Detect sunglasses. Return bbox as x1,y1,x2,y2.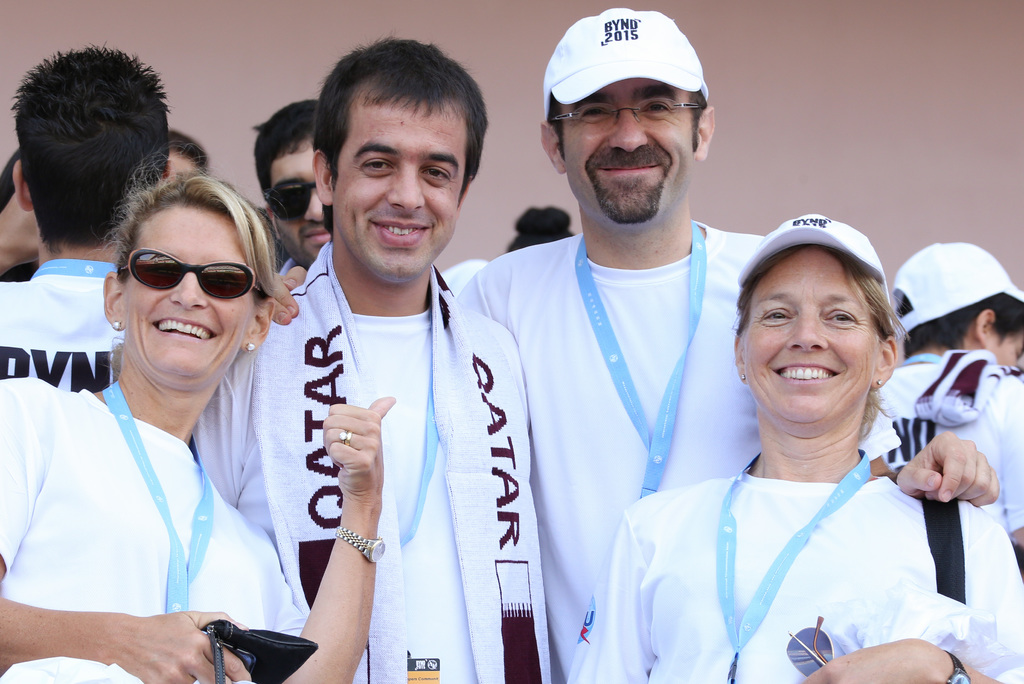
120,248,262,302.
